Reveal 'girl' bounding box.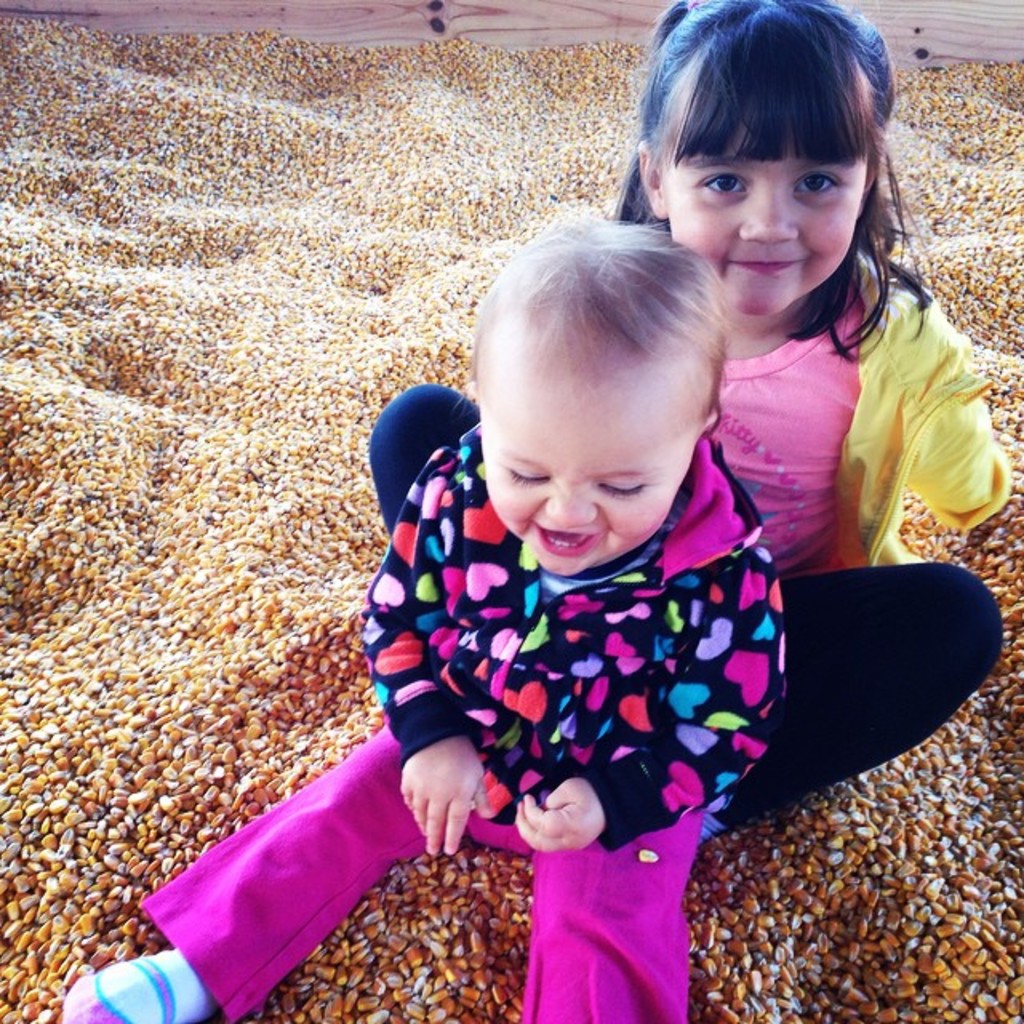
Revealed: rect(370, 0, 1014, 853).
